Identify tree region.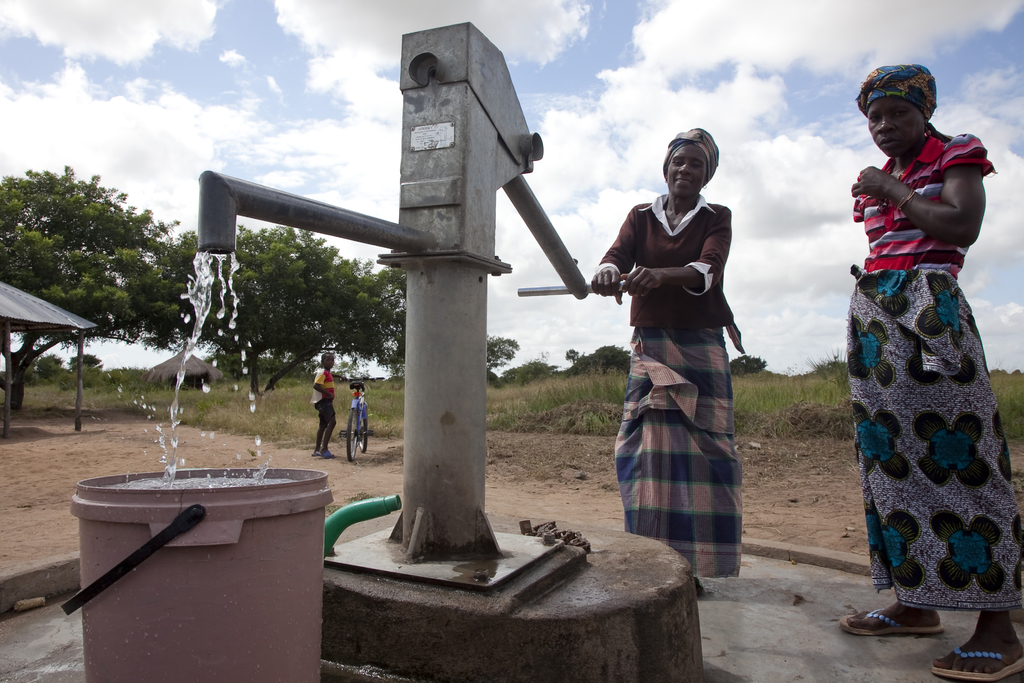
Region: <box>2,165,187,409</box>.
